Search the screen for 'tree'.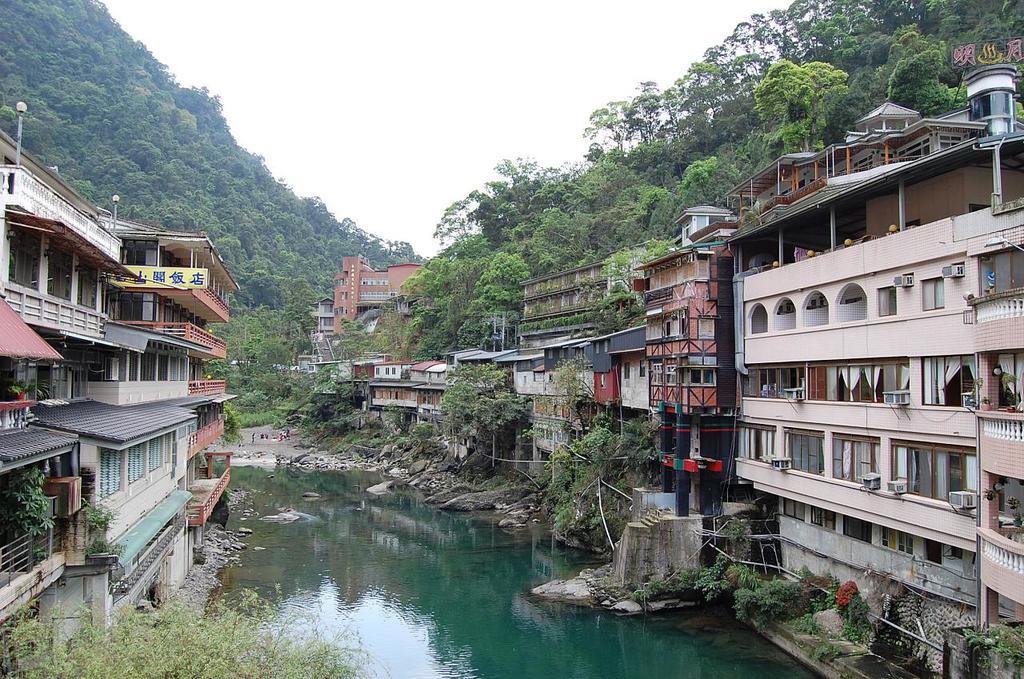
Found at (left=623, top=76, right=666, bottom=141).
